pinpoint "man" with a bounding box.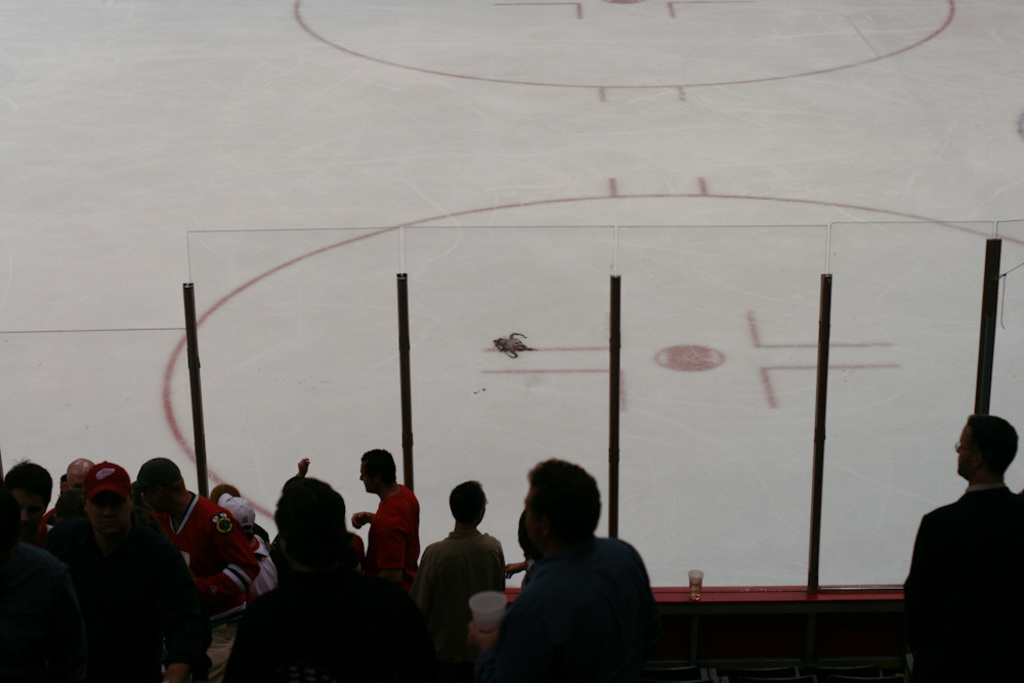
[left=349, top=447, right=424, bottom=597].
